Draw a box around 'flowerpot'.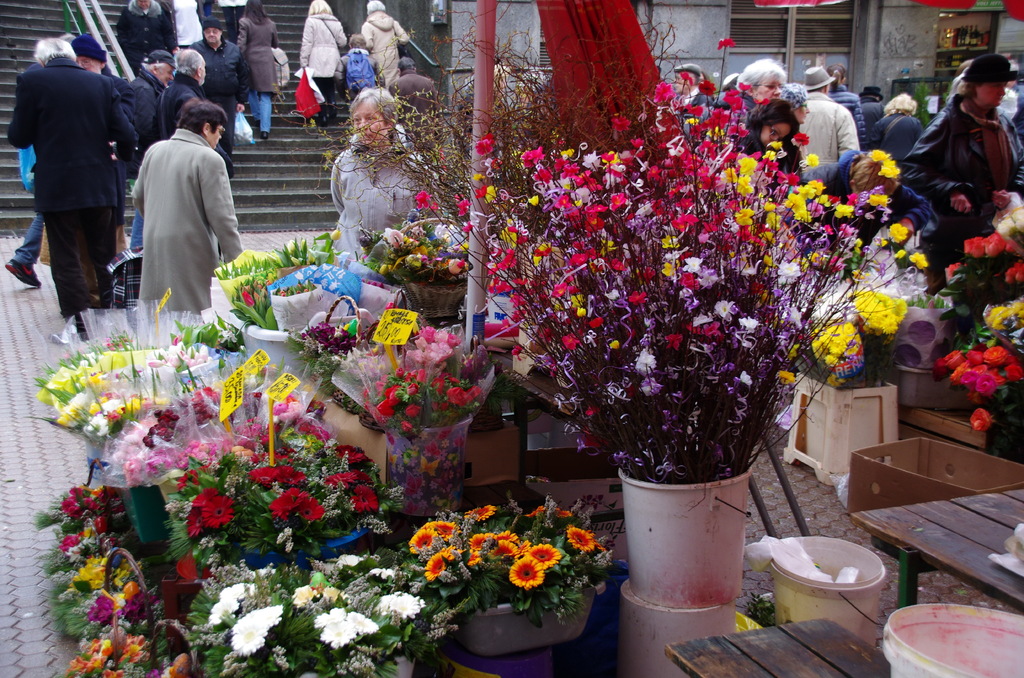
select_region(786, 372, 900, 491).
